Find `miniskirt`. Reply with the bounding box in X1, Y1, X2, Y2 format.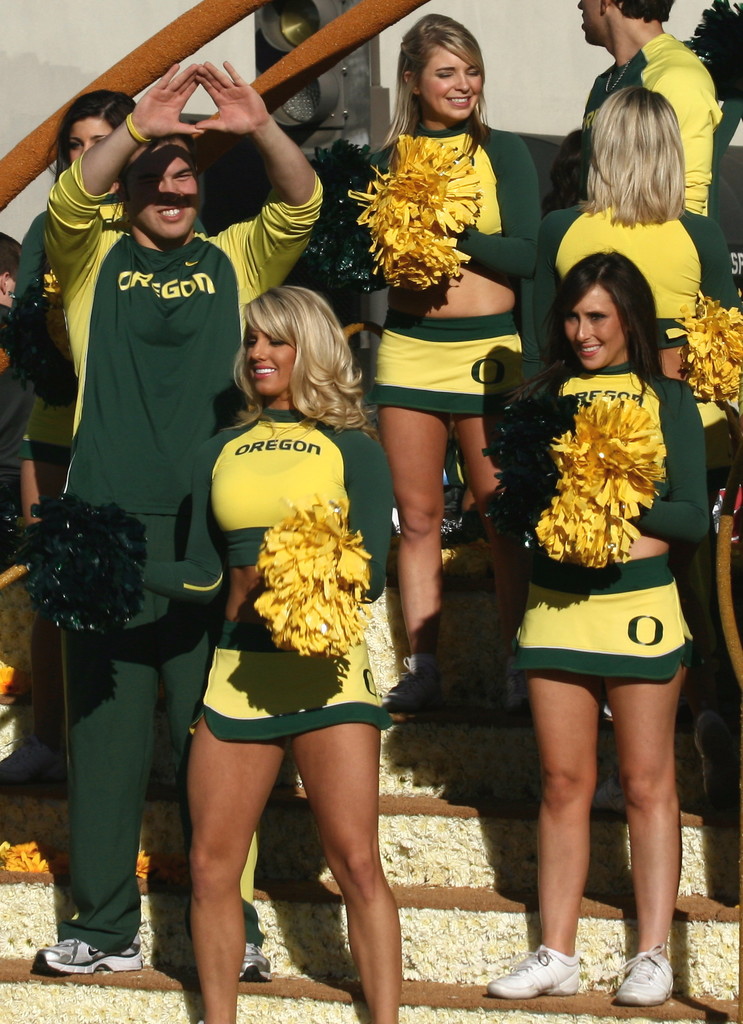
180, 620, 395, 746.
